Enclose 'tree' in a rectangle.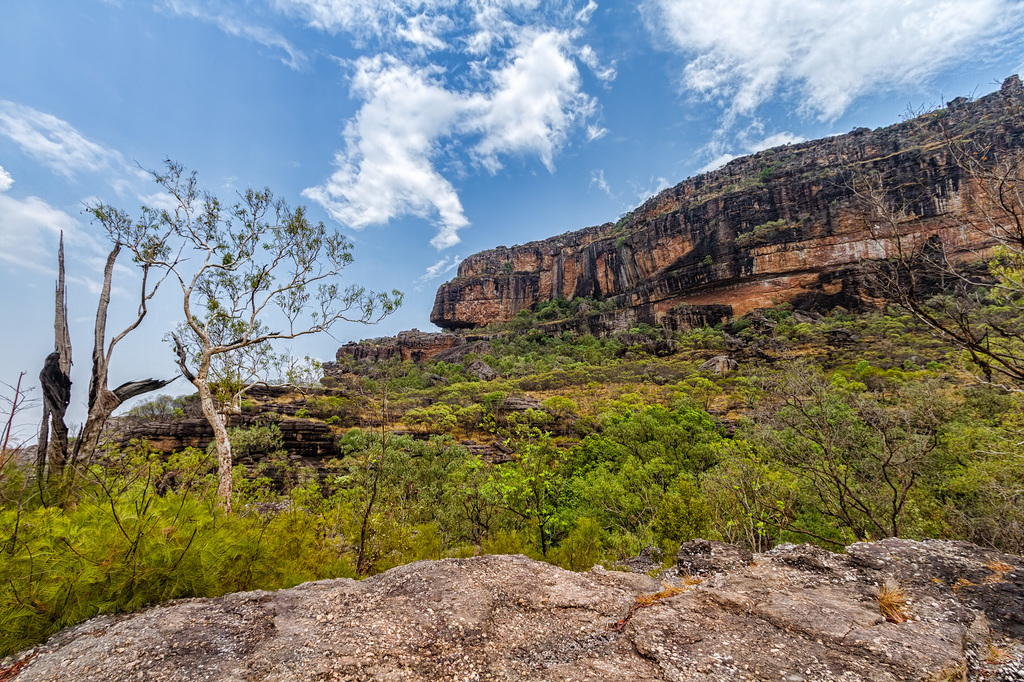
(left=814, top=159, right=1023, bottom=387).
